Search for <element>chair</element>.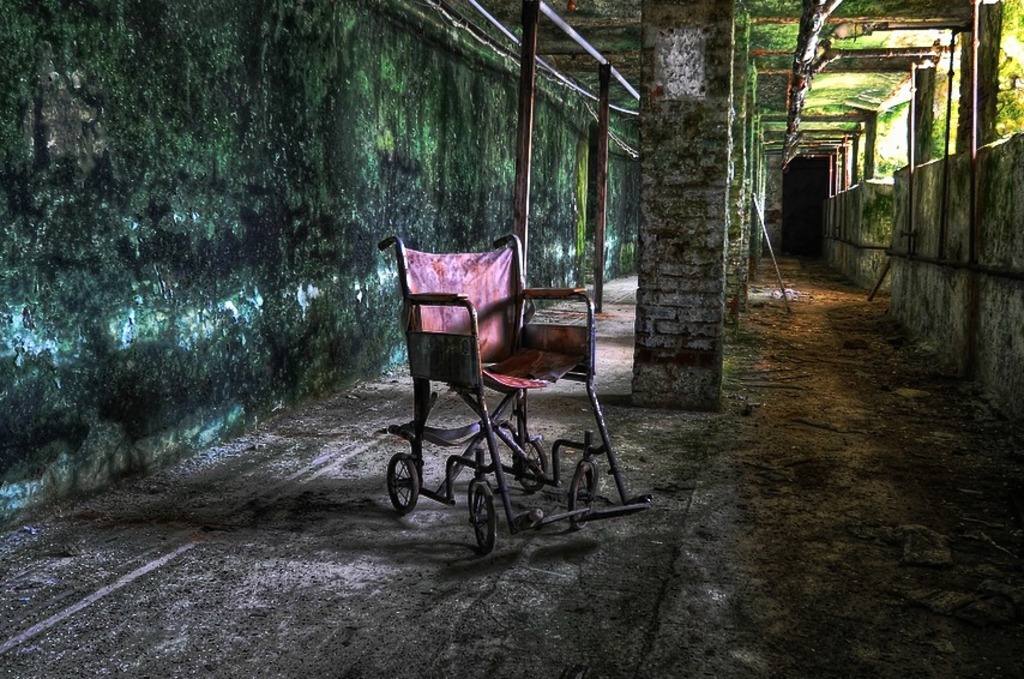
Found at (387,228,653,549).
